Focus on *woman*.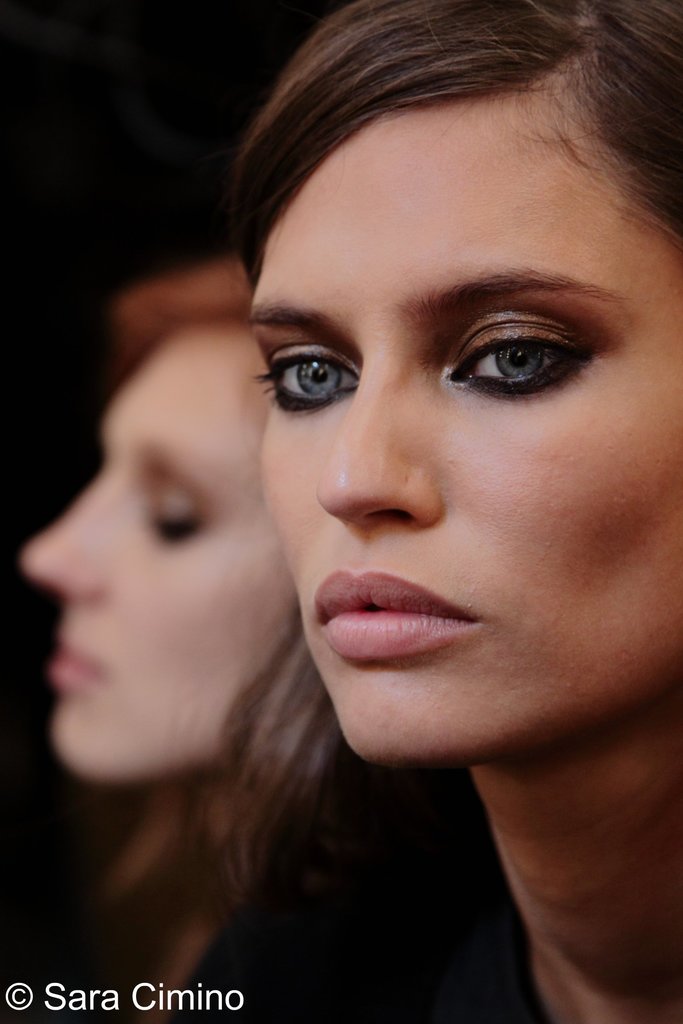
Focused at <box>25,273,527,1023</box>.
